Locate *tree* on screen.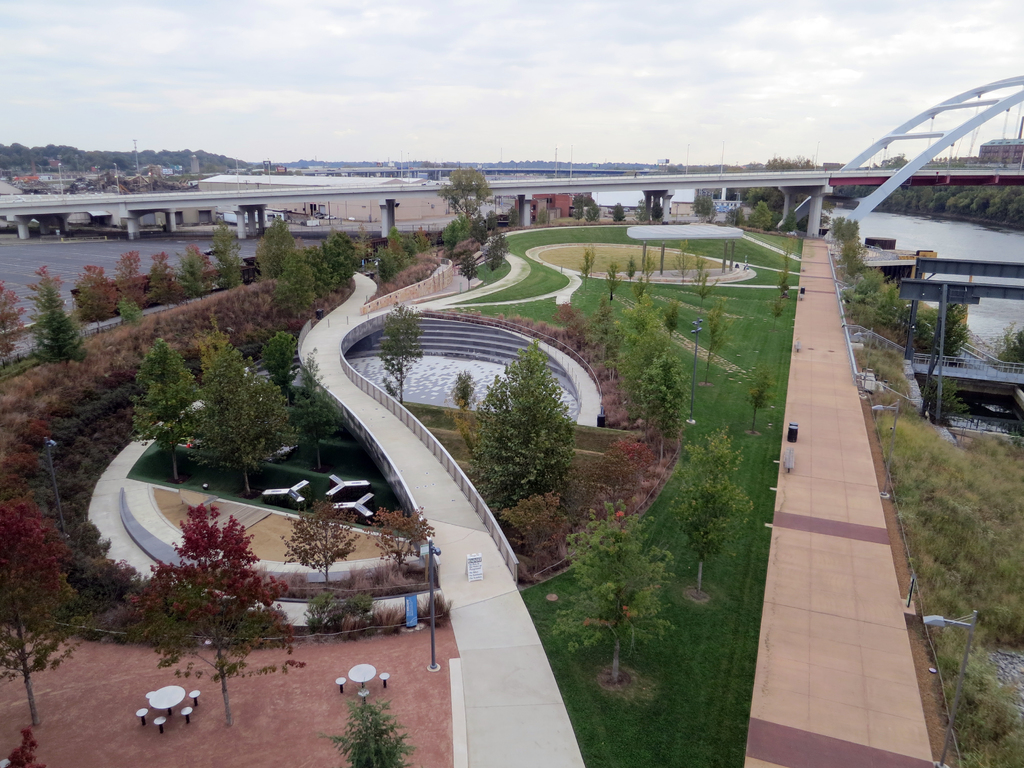
On screen at [266, 246, 312, 318].
